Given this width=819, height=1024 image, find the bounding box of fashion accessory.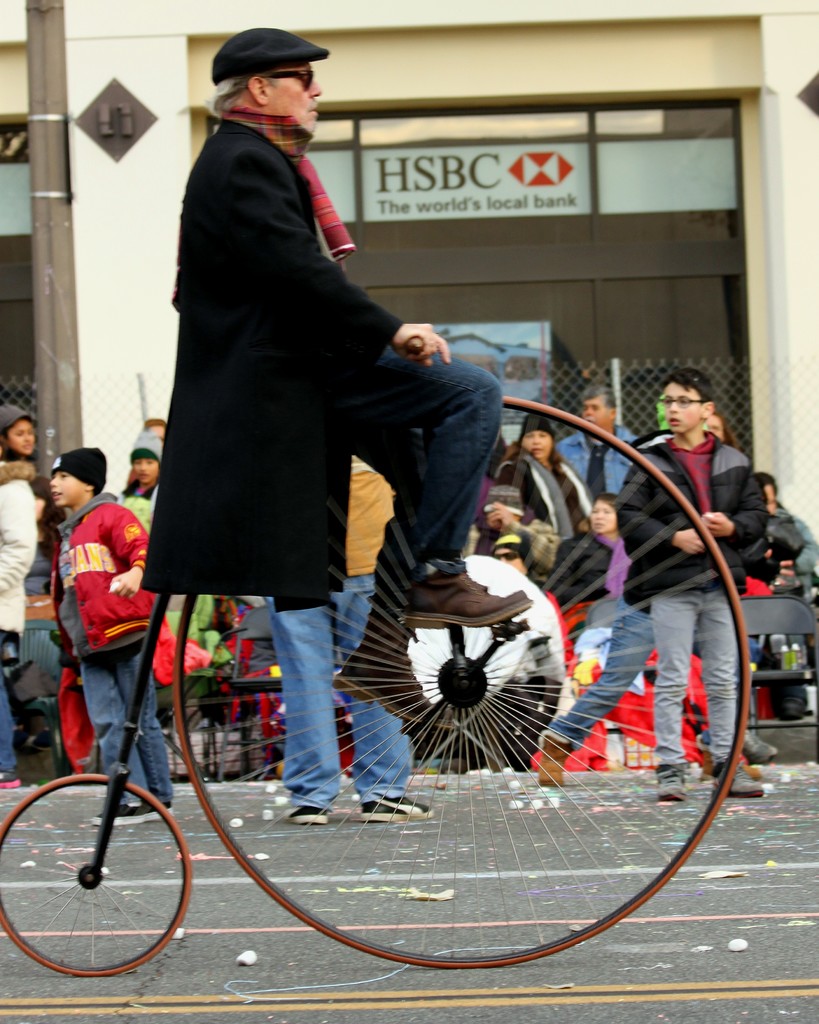
box(656, 760, 686, 806).
